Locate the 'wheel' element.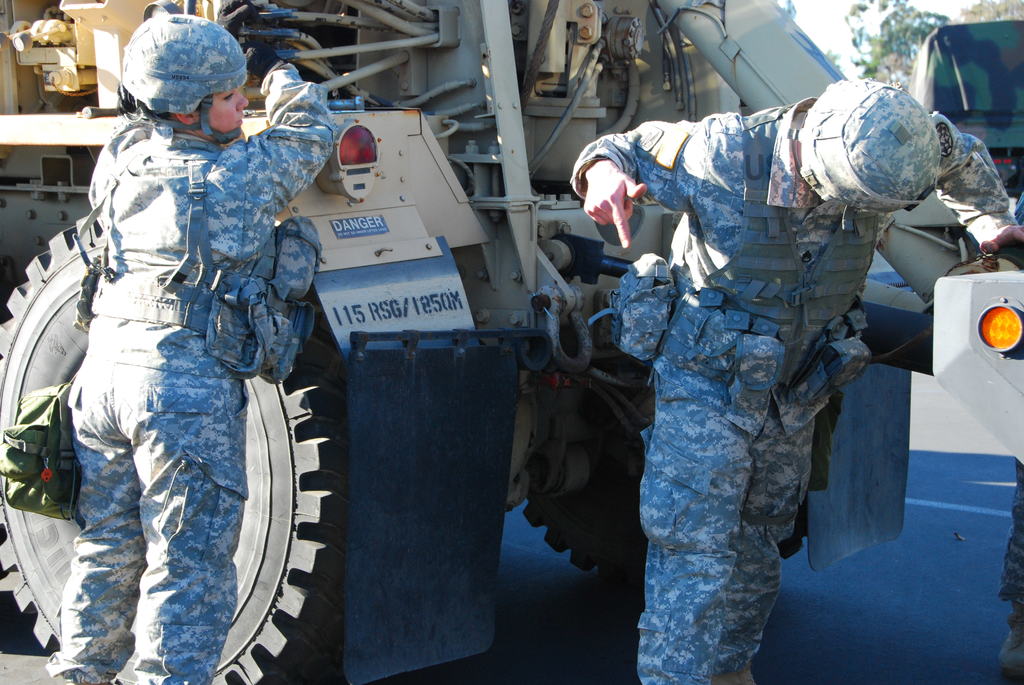
Element bbox: x1=513, y1=400, x2=811, y2=592.
